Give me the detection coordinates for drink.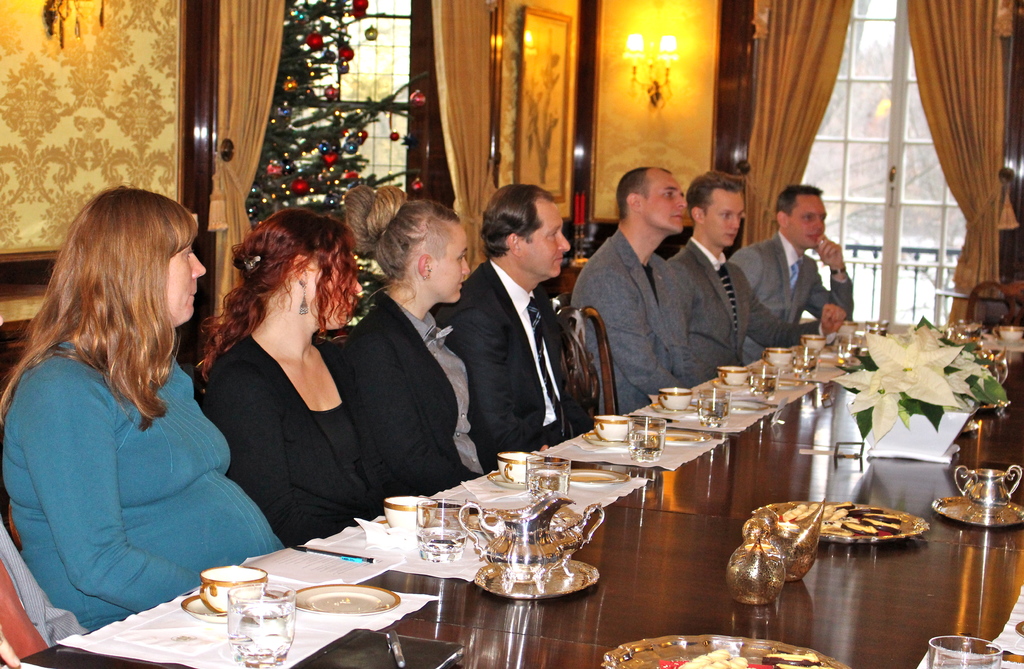
bbox(796, 355, 818, 382).
